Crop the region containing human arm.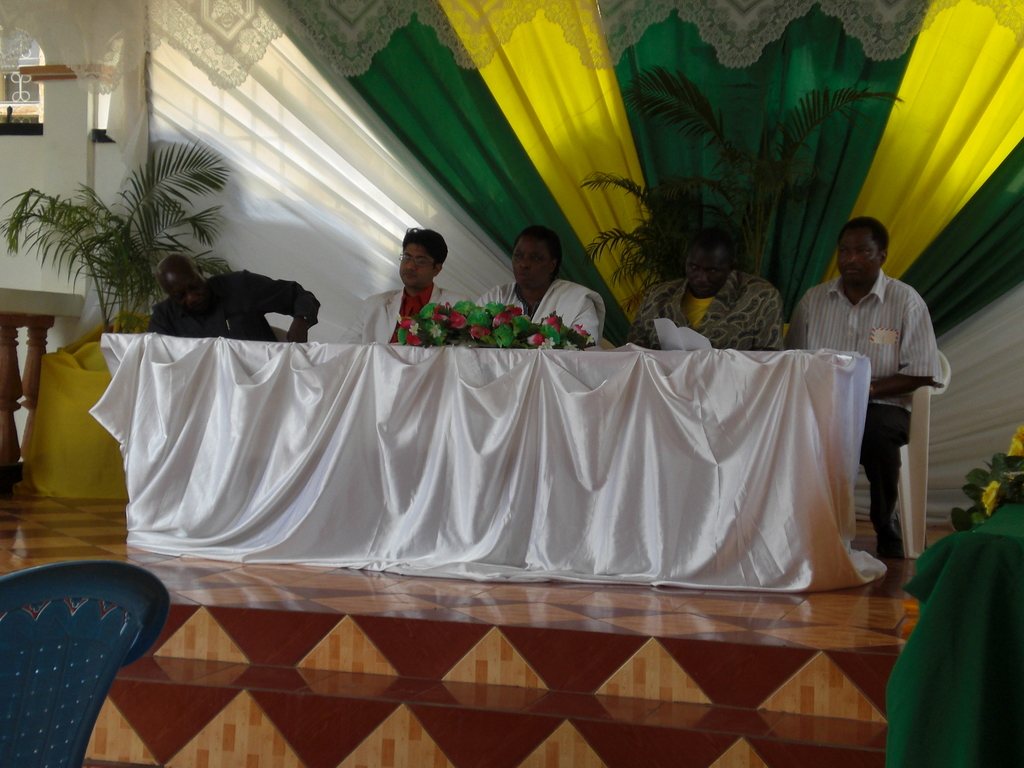
Crop region: rect(573, 299, 596, 349).
